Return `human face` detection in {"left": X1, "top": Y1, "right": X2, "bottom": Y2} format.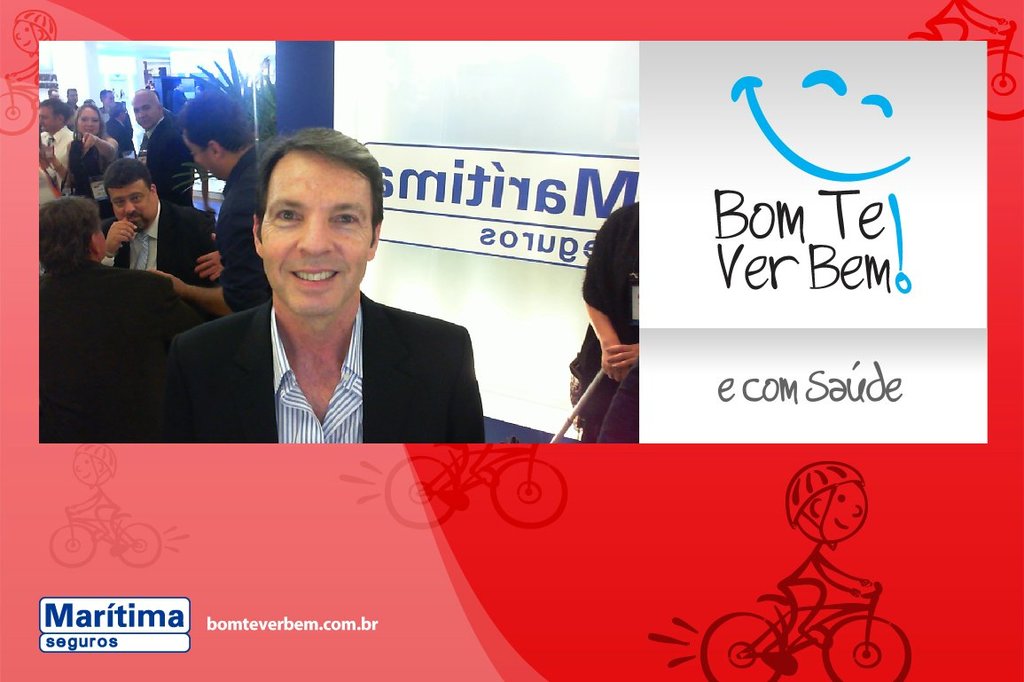
{"left": 102, "top": 93, "right": 115, "bottom": 110}.
